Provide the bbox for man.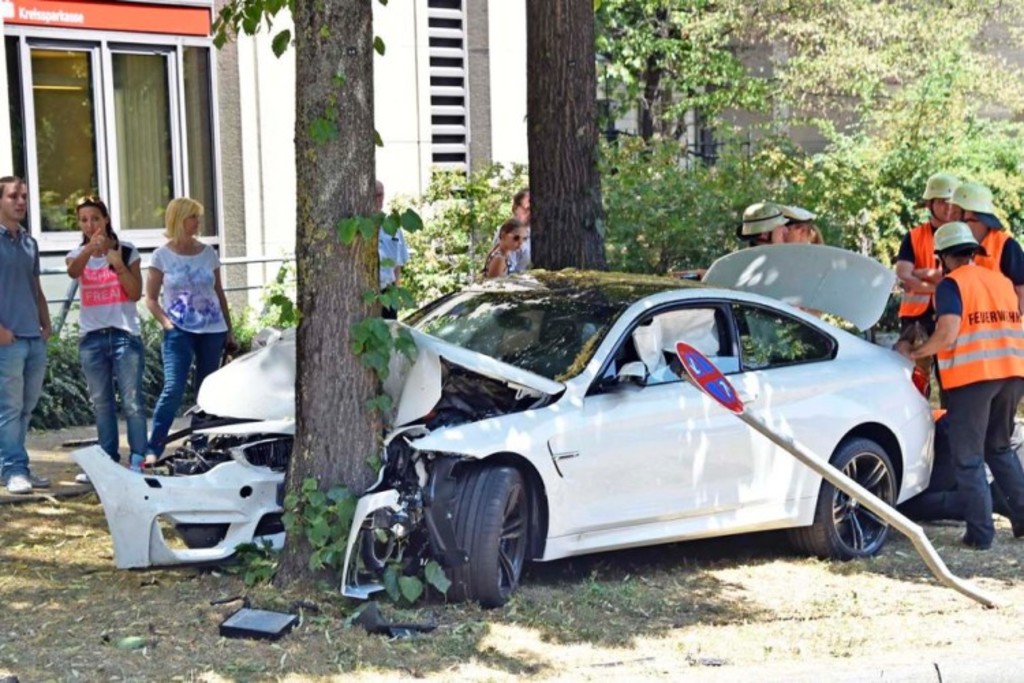
<box>892,224,1023,530</box>.
